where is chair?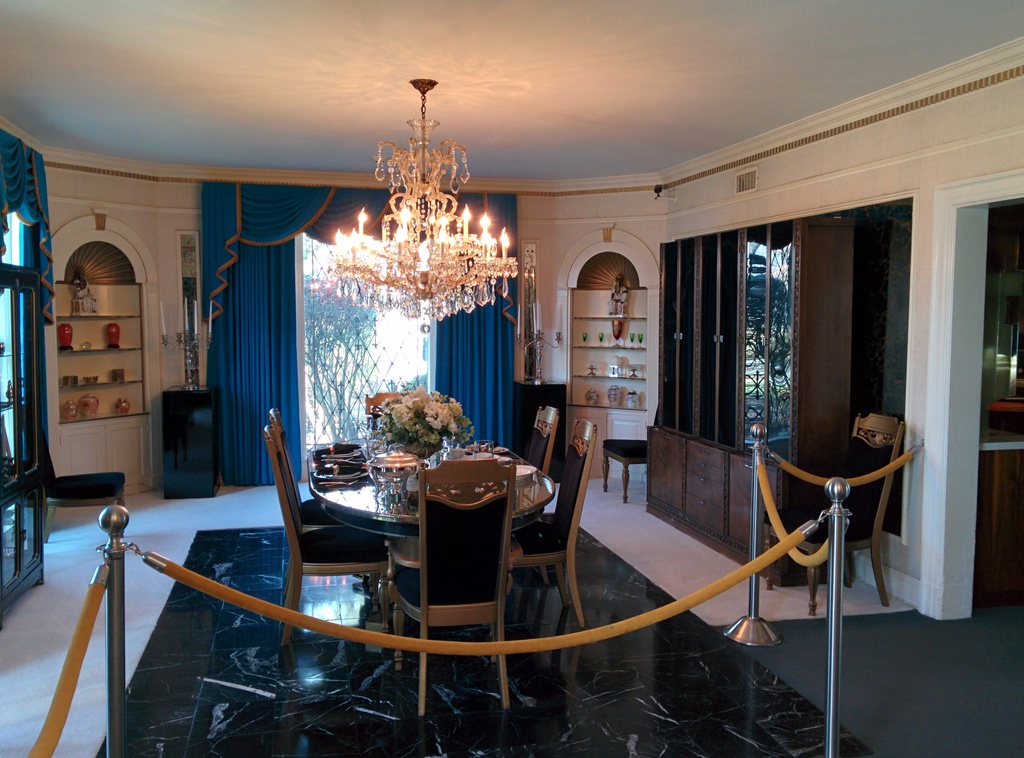
{"left": 360, "top": 393, "right": 410, "bottom": 439}.
